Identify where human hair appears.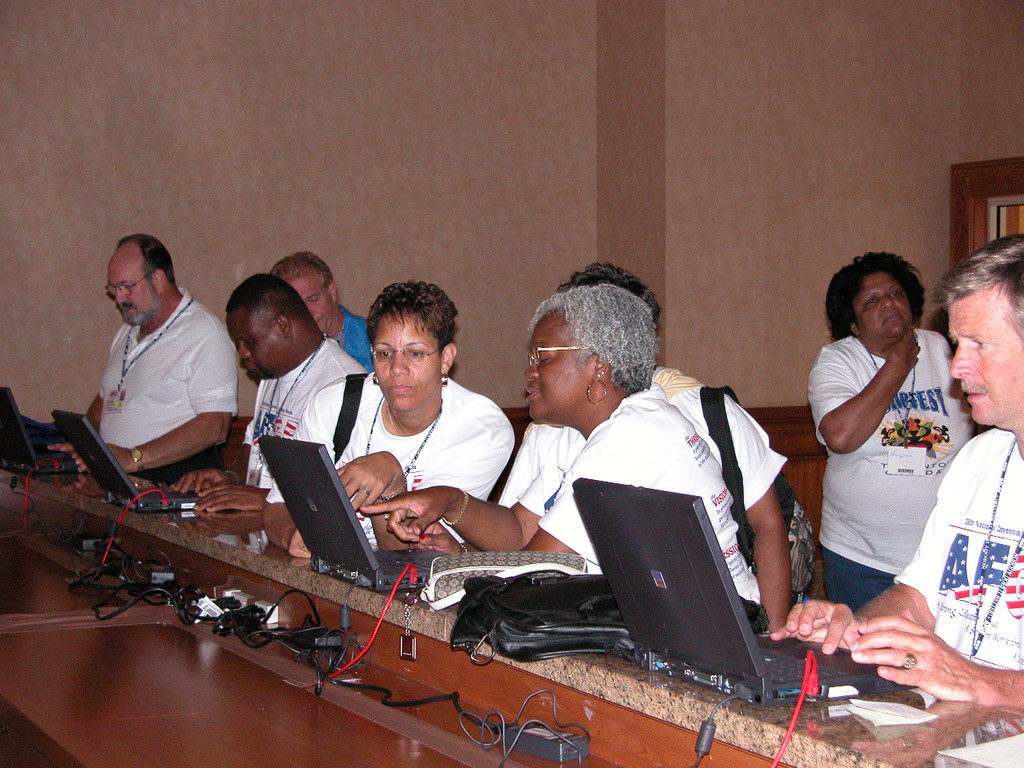
Appears at bbox=[839, 253, 932, 350].
